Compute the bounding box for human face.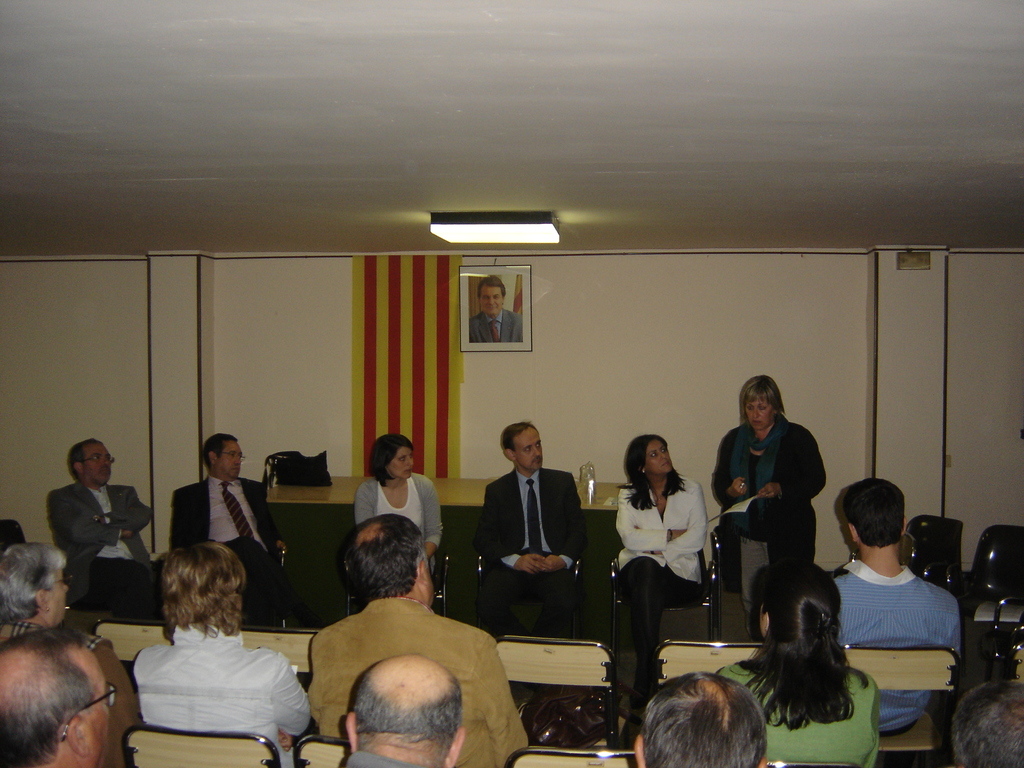
<box>49,568,70,628</box>.
